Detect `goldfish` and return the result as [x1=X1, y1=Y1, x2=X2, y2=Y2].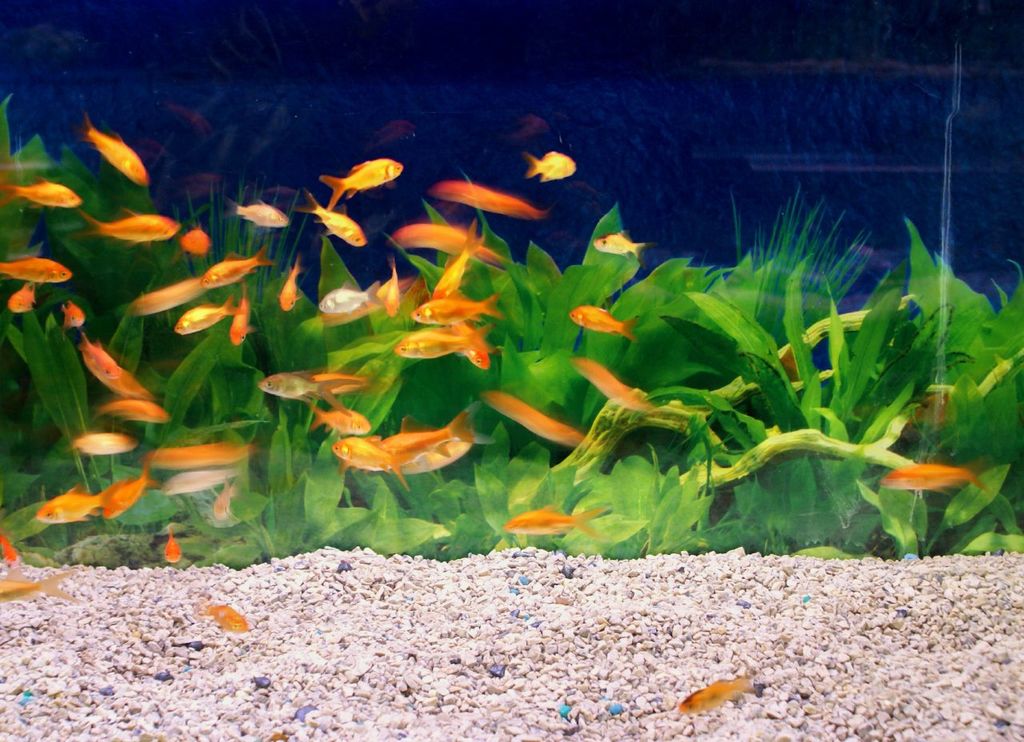
[x1=381, y1=263, x2=400, y2=316].
